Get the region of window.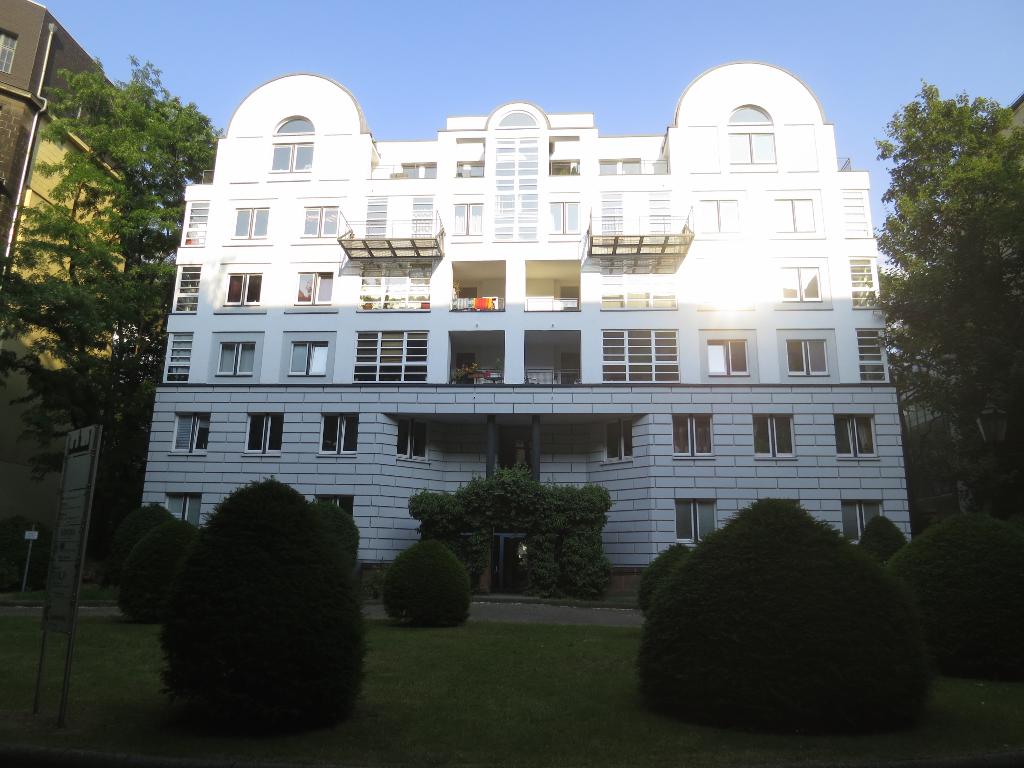
[left=840, top=186, right=873, bottom=240].
